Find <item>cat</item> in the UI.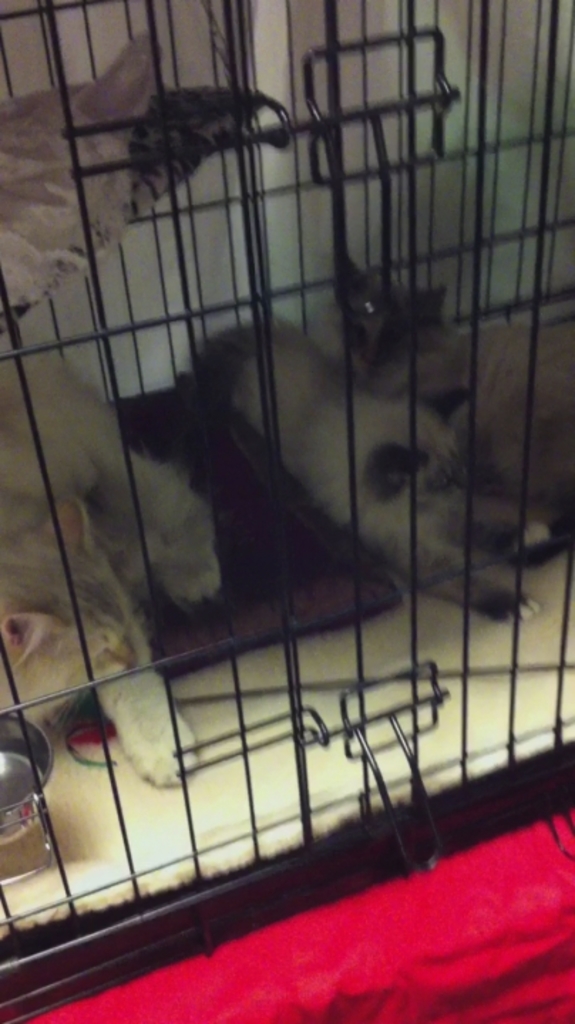
UI element at region(189, 253, 574, 637).
